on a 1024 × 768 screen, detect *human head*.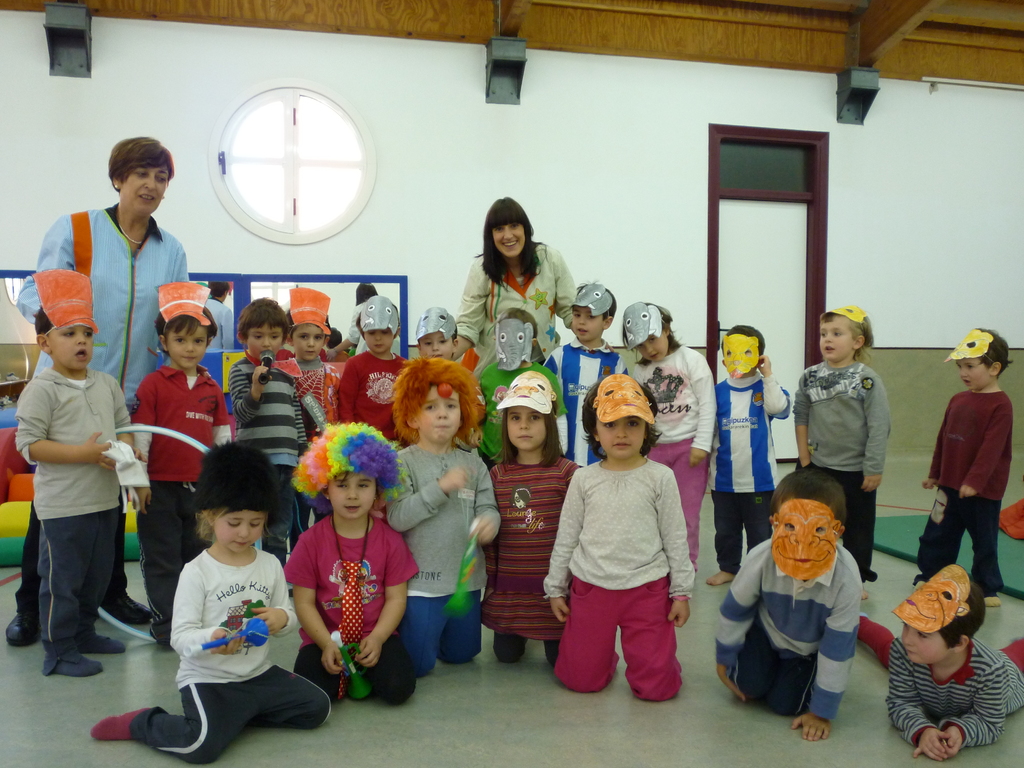
(886, 563, 985, 665).
